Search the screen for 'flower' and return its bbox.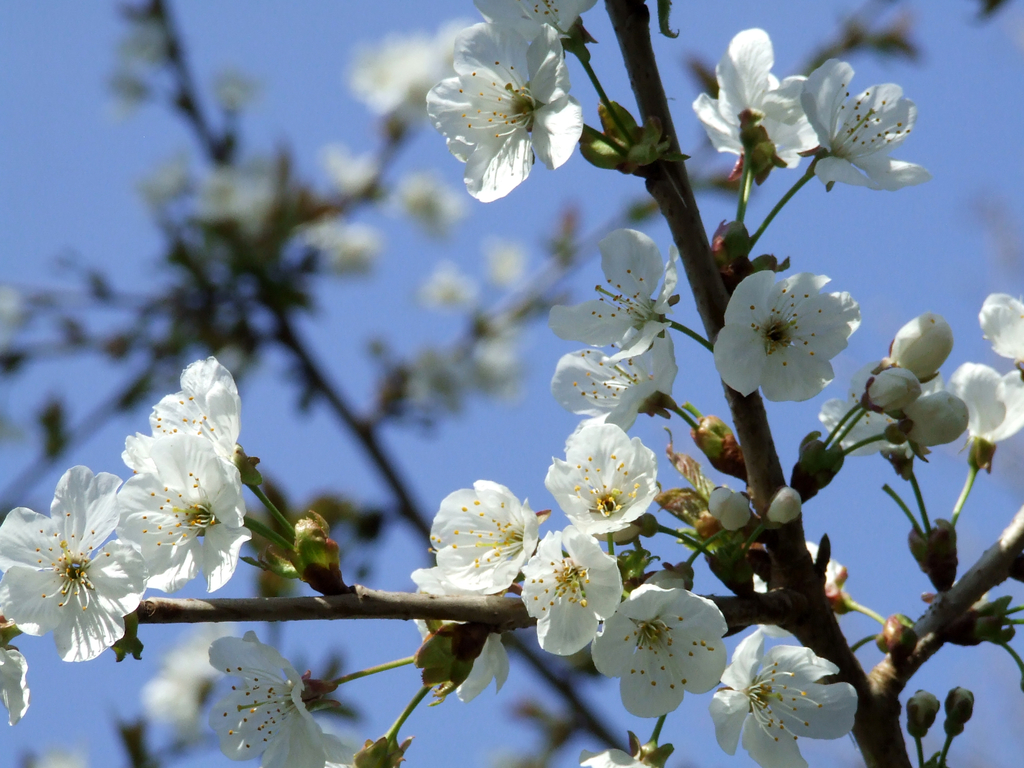
Found: bbox=[728, 252, 870, 407].
